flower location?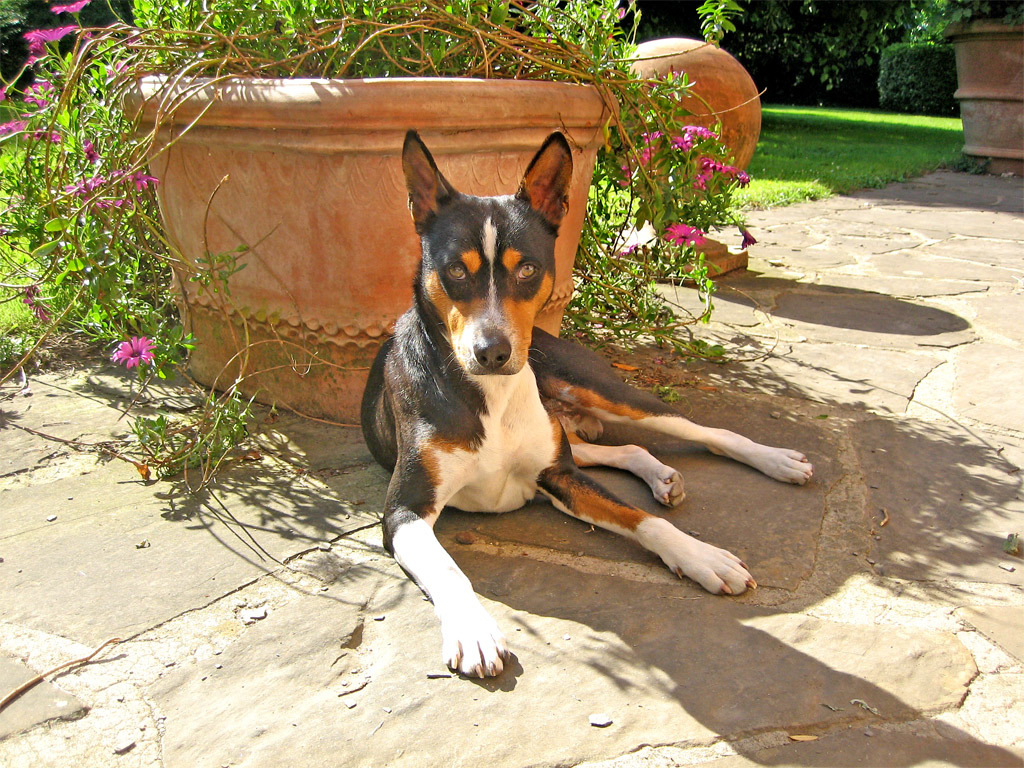
locate(23, 85, 57, 108)
